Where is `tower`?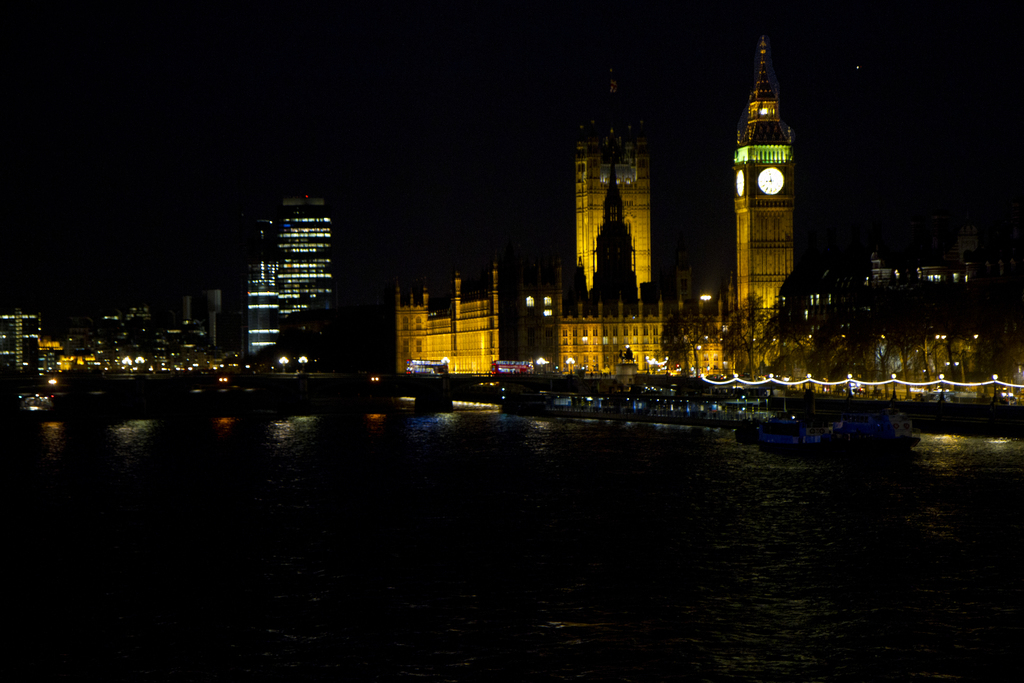
<bbox>732, 21, 828, 282</bbox>.
